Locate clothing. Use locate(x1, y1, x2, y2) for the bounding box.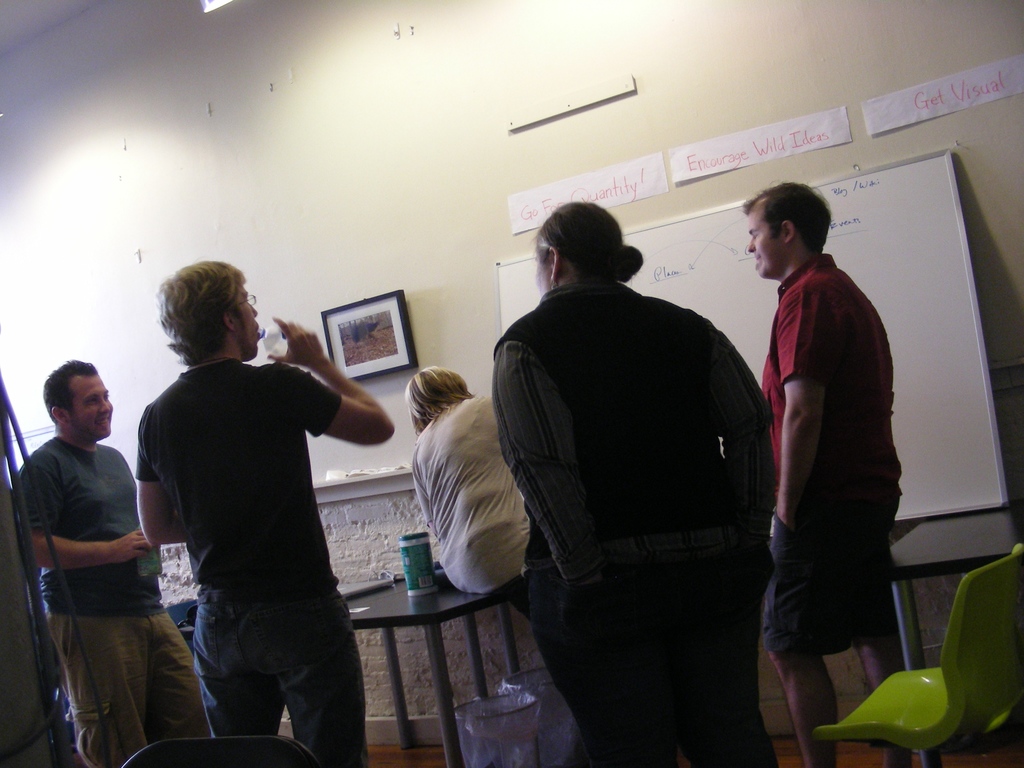
locate(745, 250, 898, 655).
